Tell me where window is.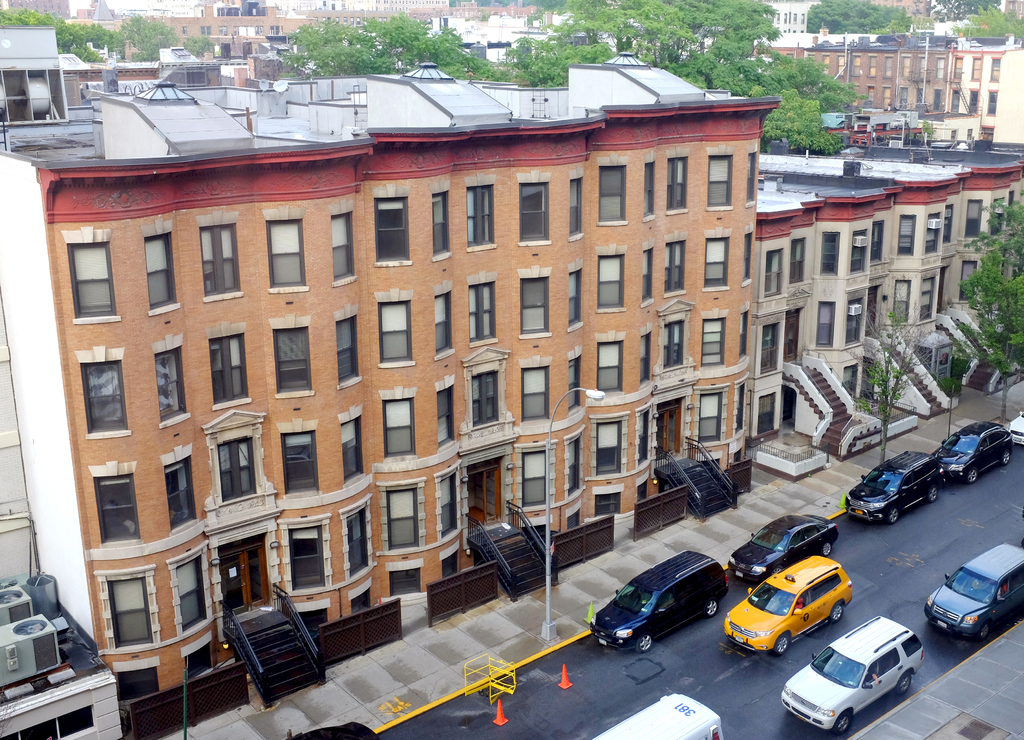
window is at [left=465, top=186, right=499, bottom=254].
